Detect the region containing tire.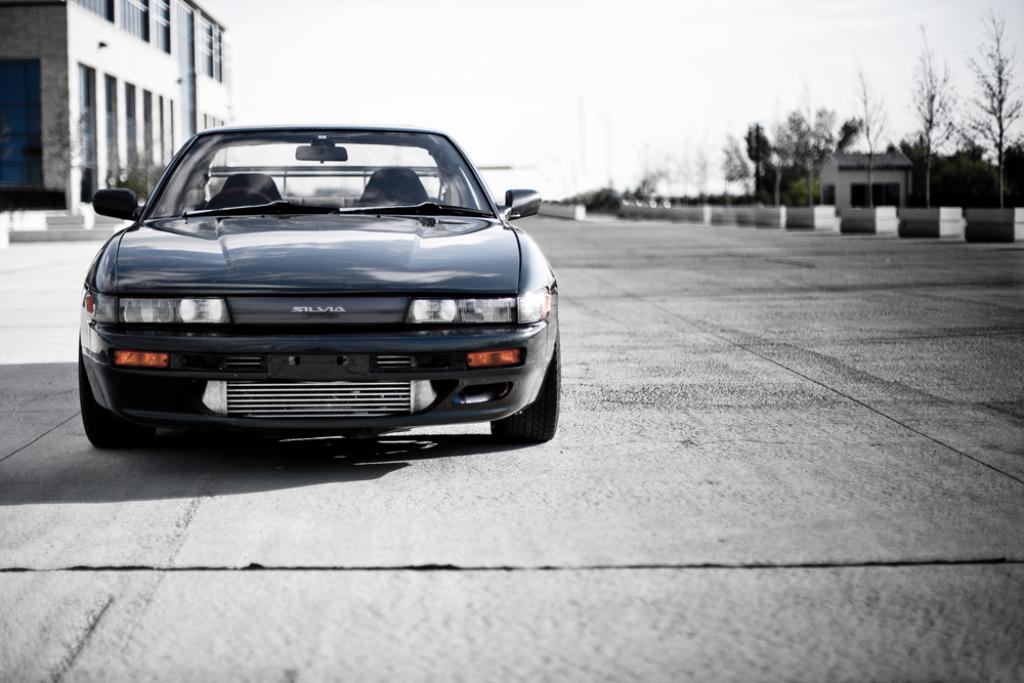
[488, 330, 559, 442].
